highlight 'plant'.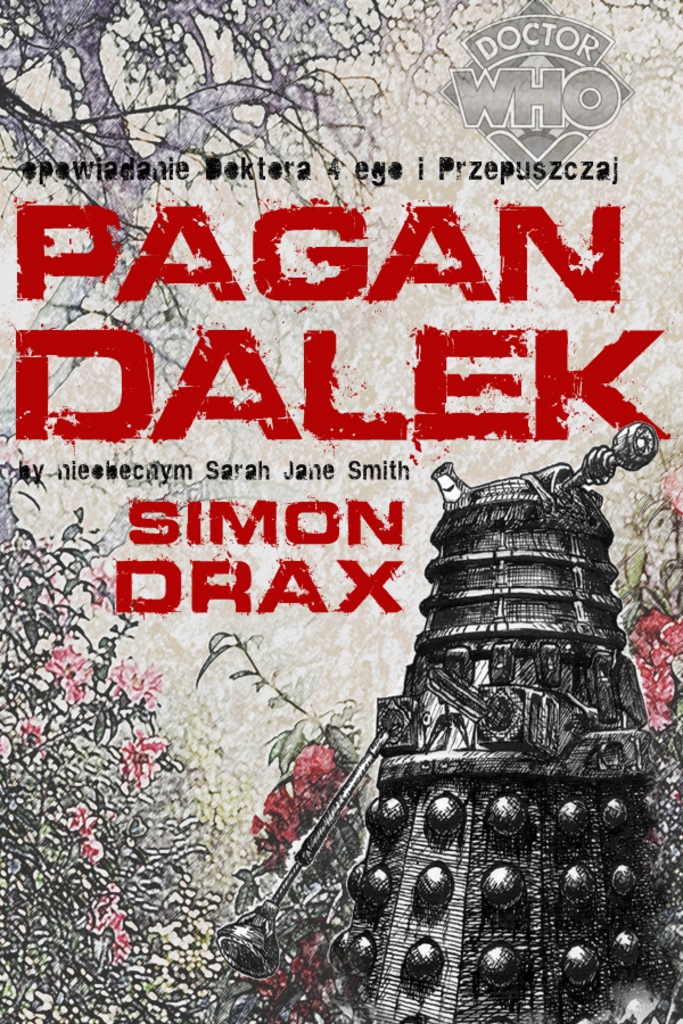
Highlighted region: (x1=0, y1=462, x2=265, y2=1023).
